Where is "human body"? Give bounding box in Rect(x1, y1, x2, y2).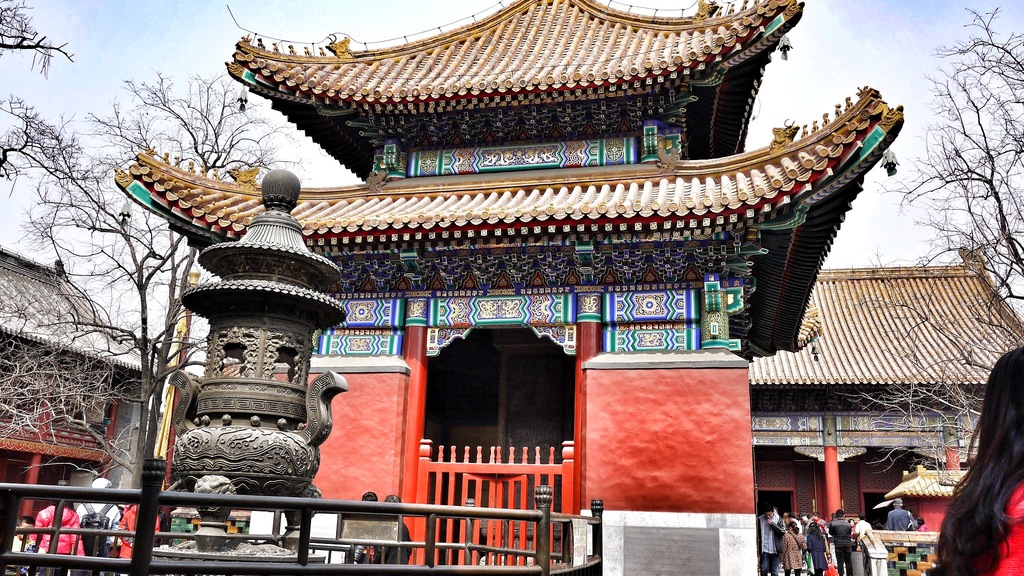
Rect(856, 520, 874, 549).
